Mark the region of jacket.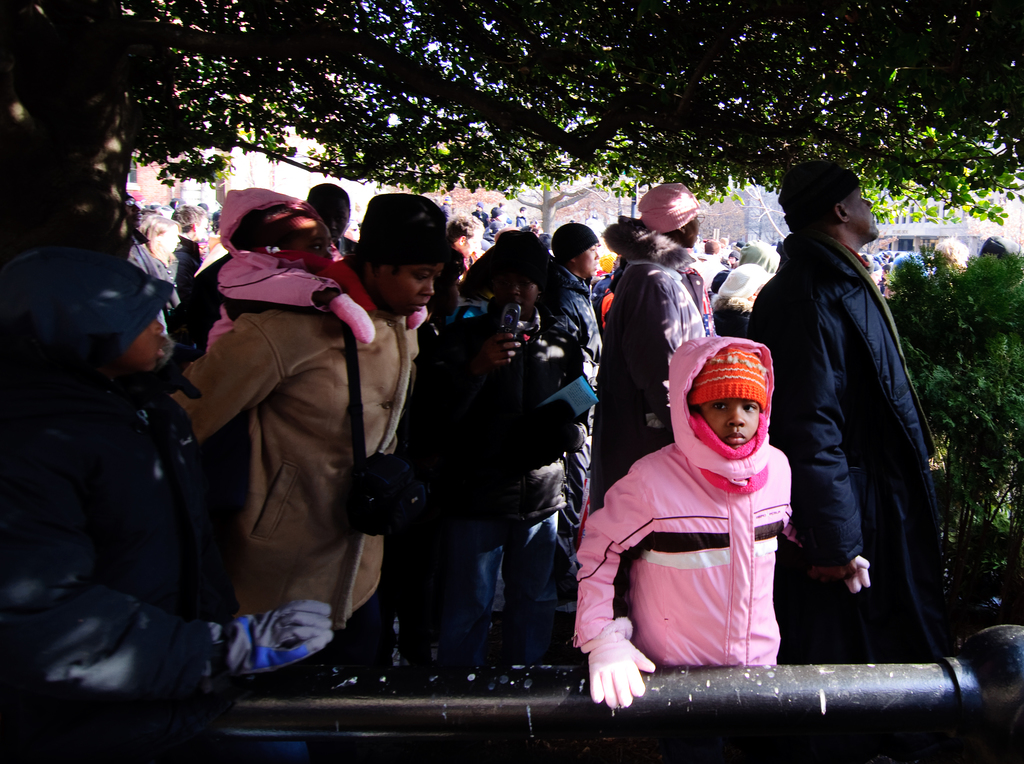
Region: box=[417, 312, 587, 539].
